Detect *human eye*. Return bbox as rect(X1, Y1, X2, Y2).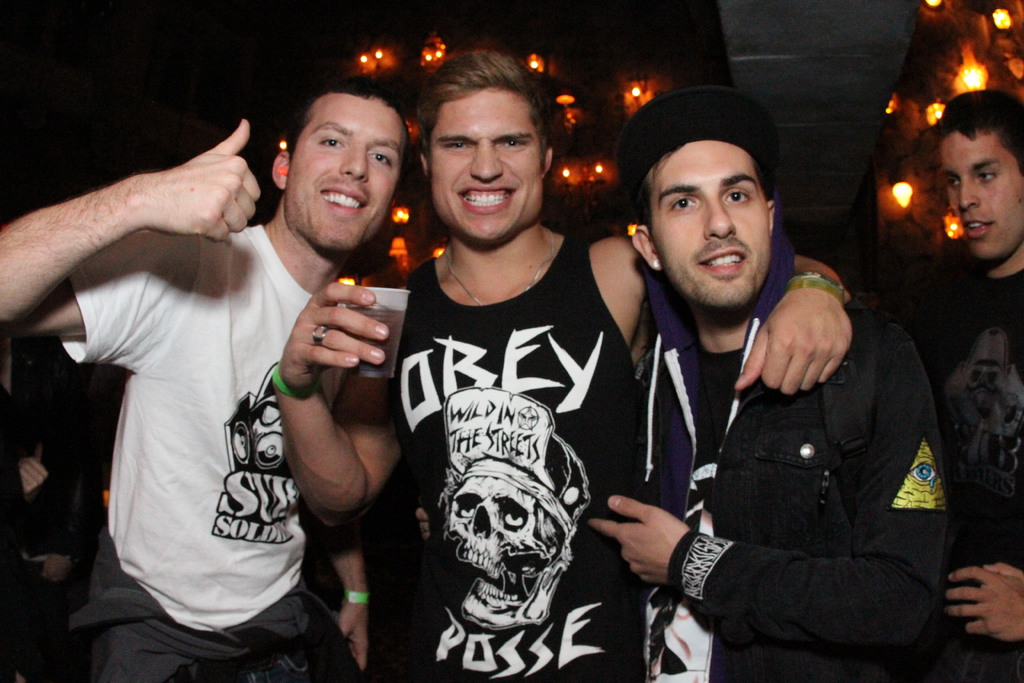
rect(316, 135, 347, 149).
